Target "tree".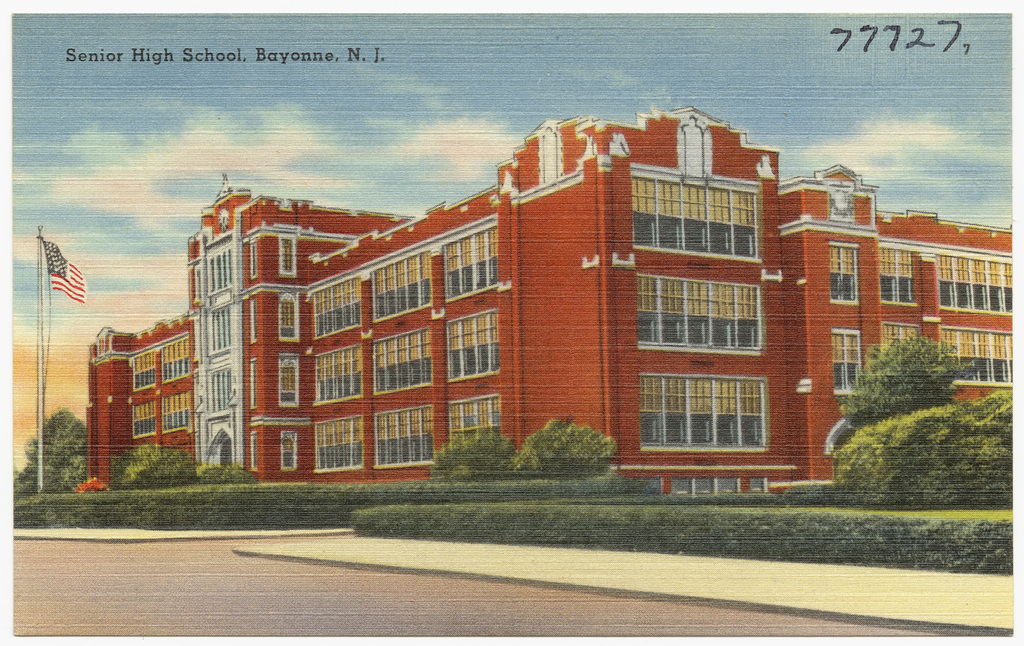
Target region: crop(838, 339, 961, 423).
